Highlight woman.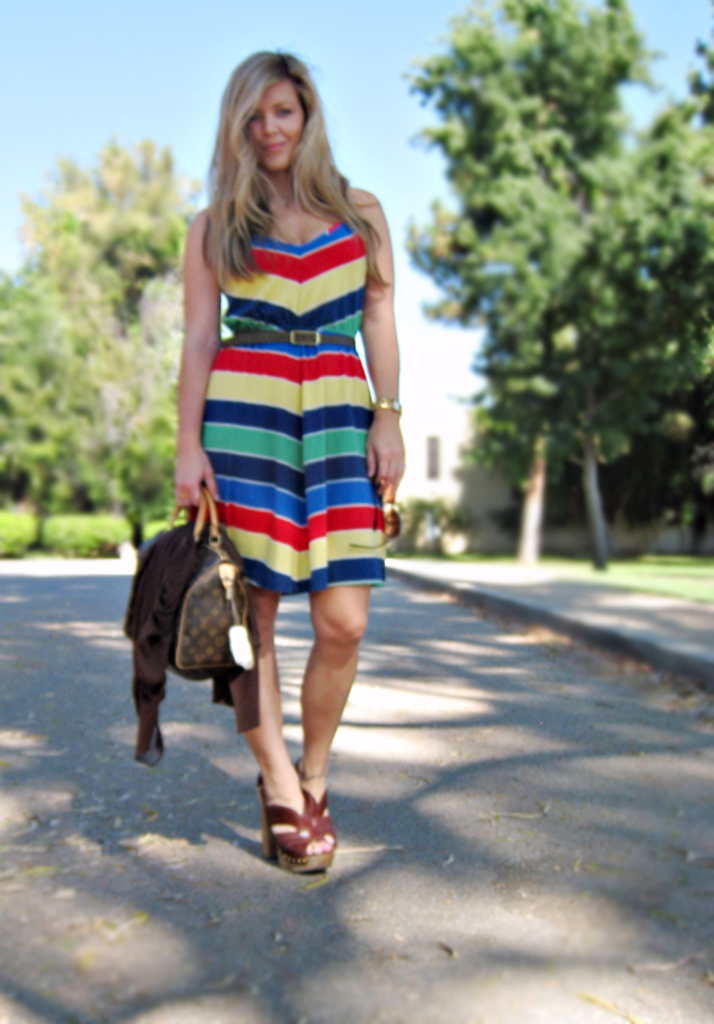
Highlighted region: 153,83,435,908.
